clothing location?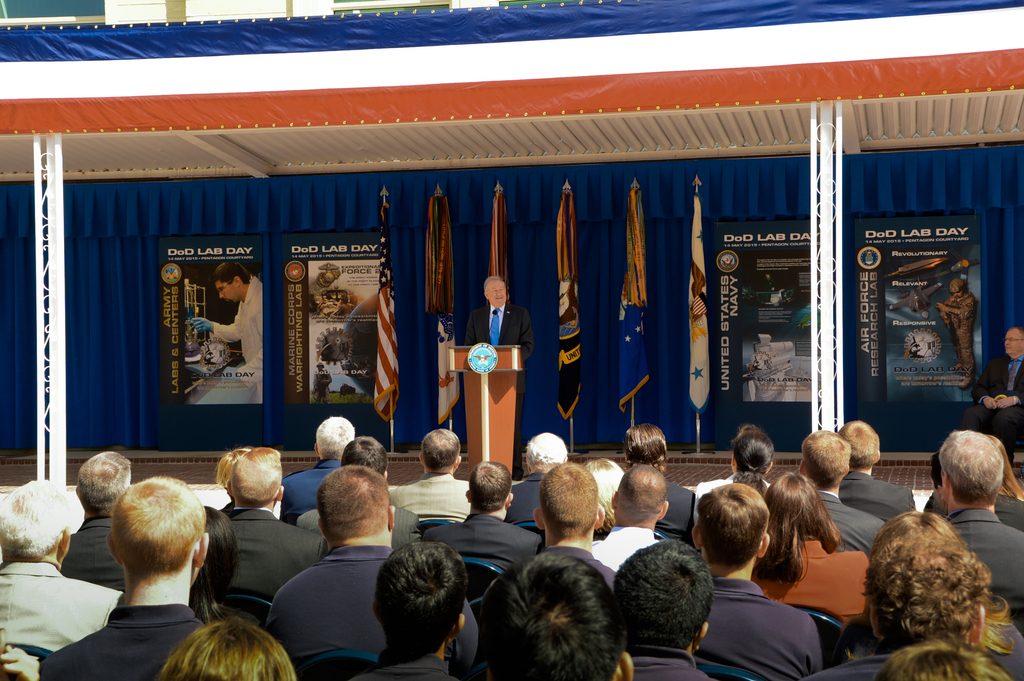
<box>273,537,483,671</box>
